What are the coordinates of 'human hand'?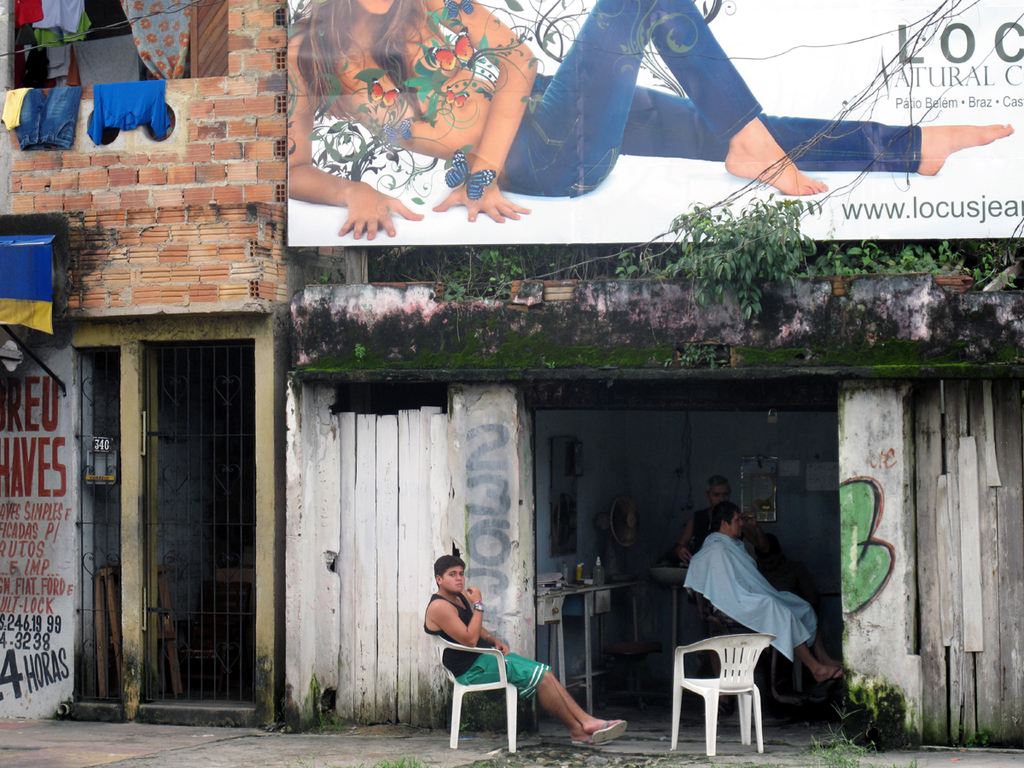
335:189:421:240.
